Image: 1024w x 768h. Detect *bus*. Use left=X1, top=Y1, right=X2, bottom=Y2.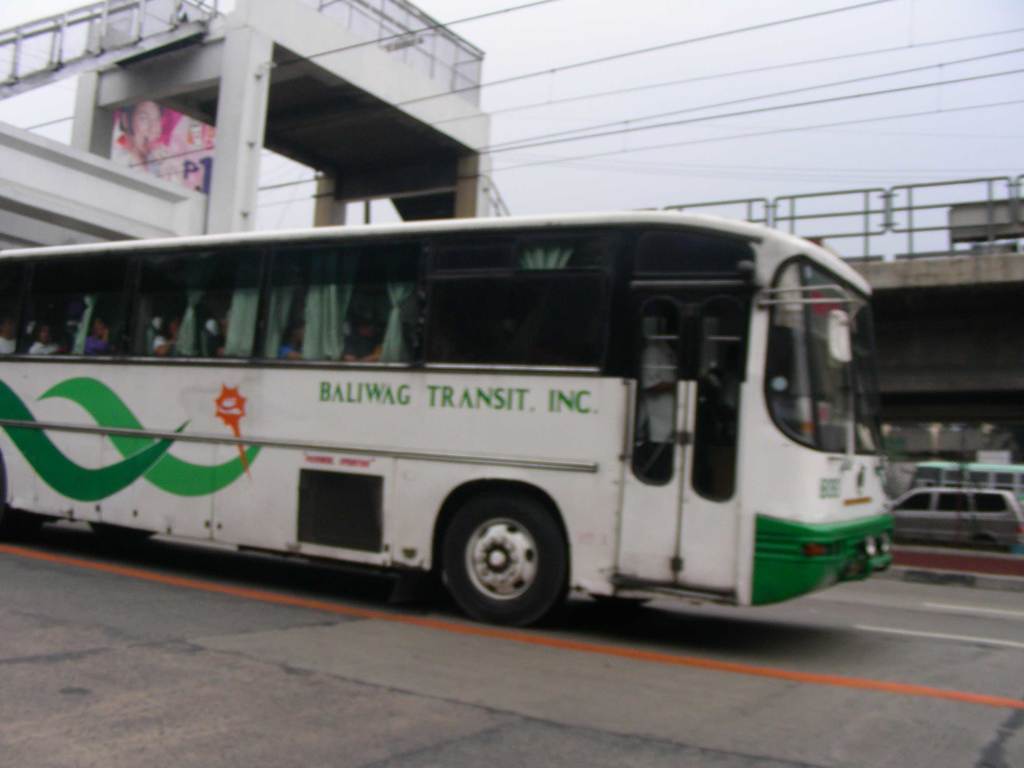
left=0, top=206, right=895, bottom=635.
